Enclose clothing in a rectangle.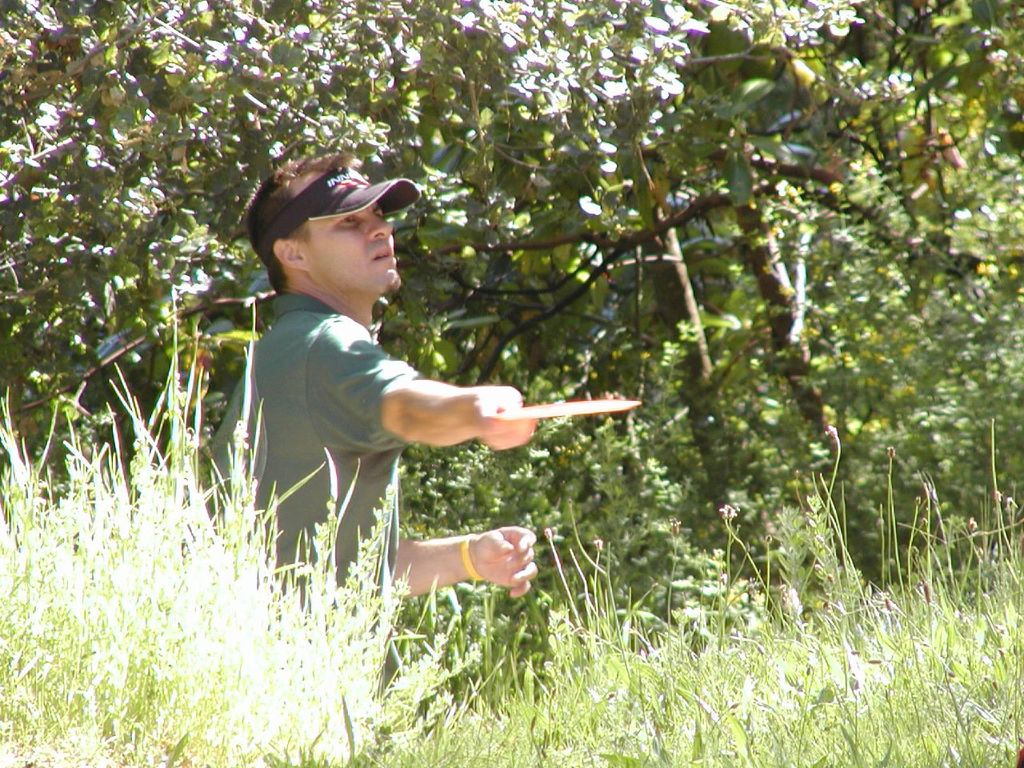
select_region(199, 290, 411, 694).
